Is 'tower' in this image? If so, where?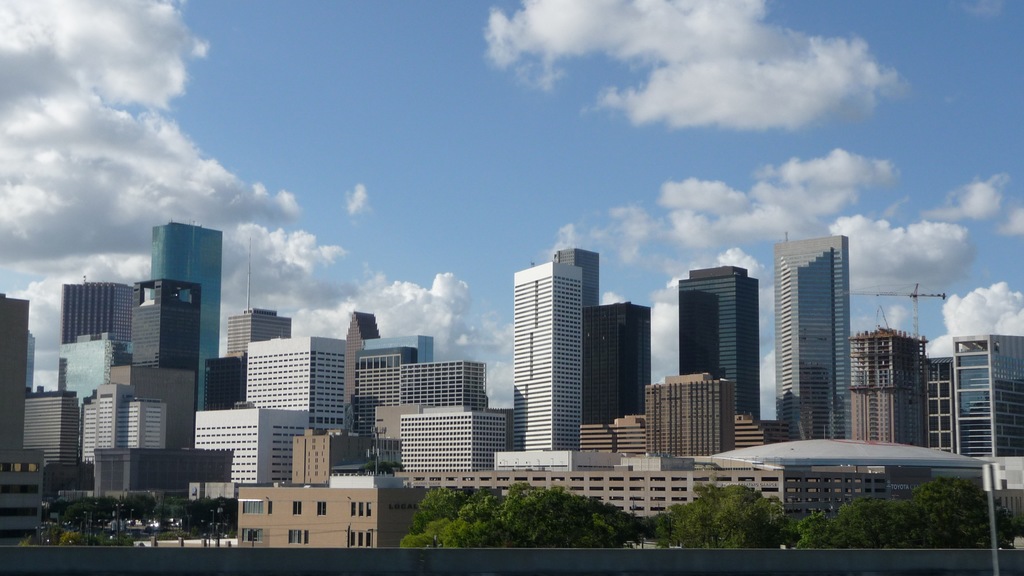
Yes, at {"x1": 145, "y1": 220, "x2": 222, "y2": 408}.
